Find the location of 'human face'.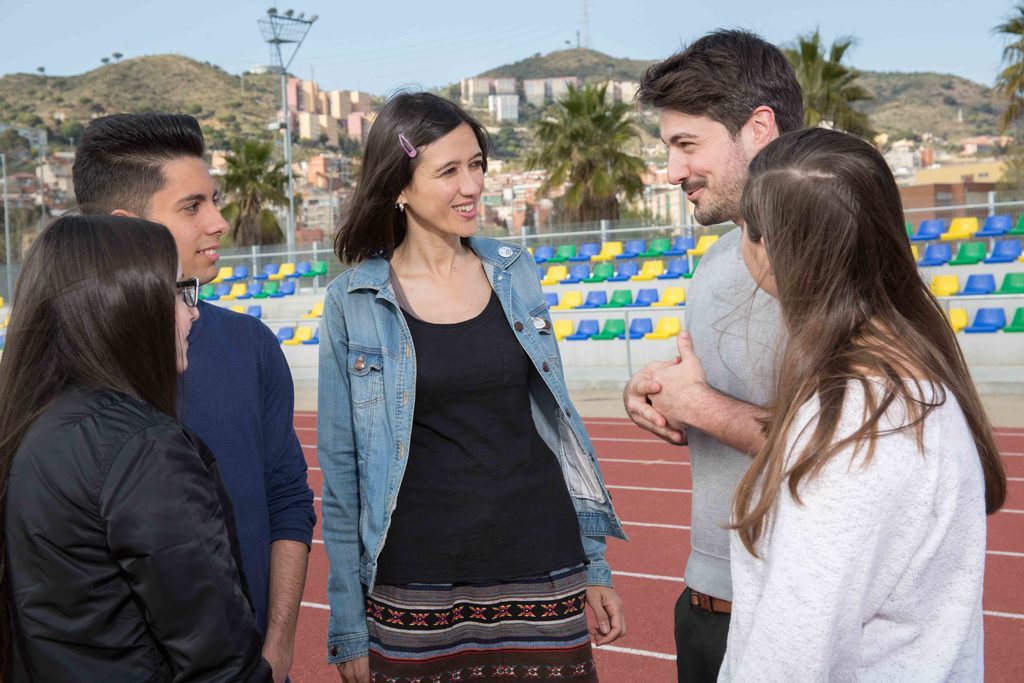
Location: (657,108,750,223).
